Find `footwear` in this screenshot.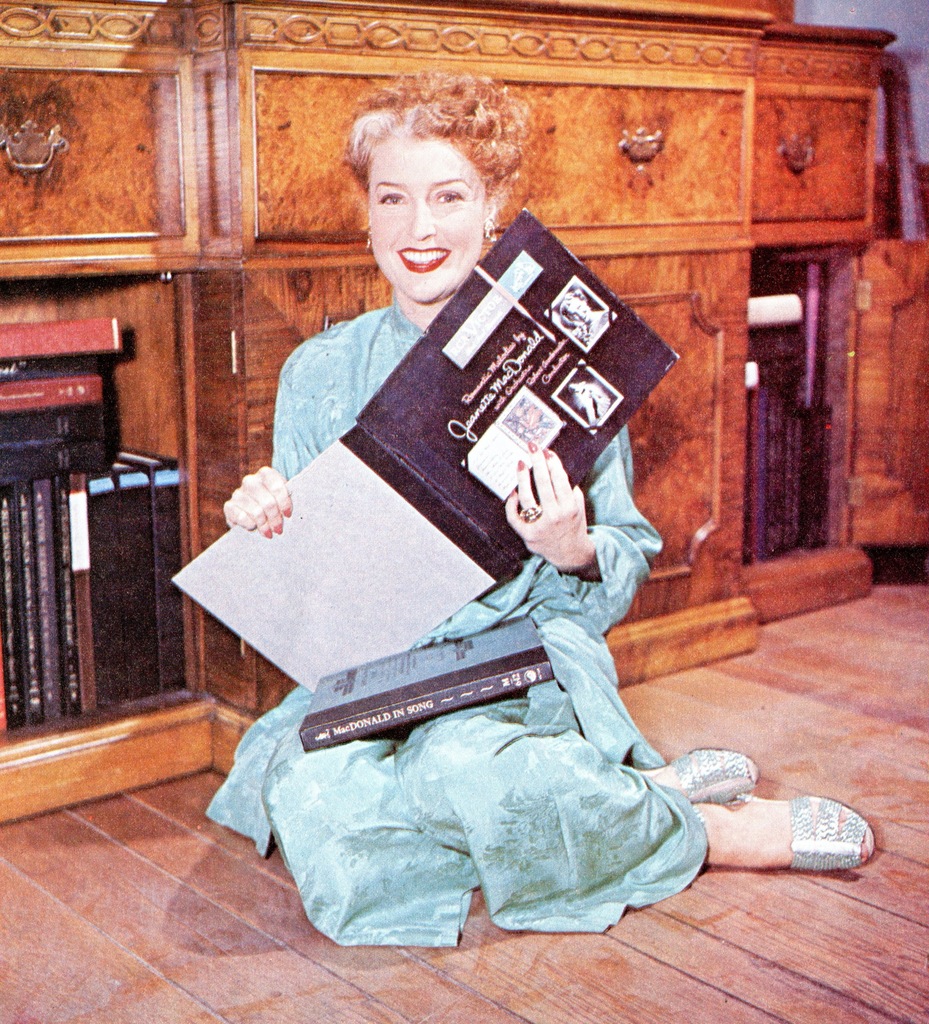
The bounding box for `footwear` is locate(652, 739, 752, 809).
